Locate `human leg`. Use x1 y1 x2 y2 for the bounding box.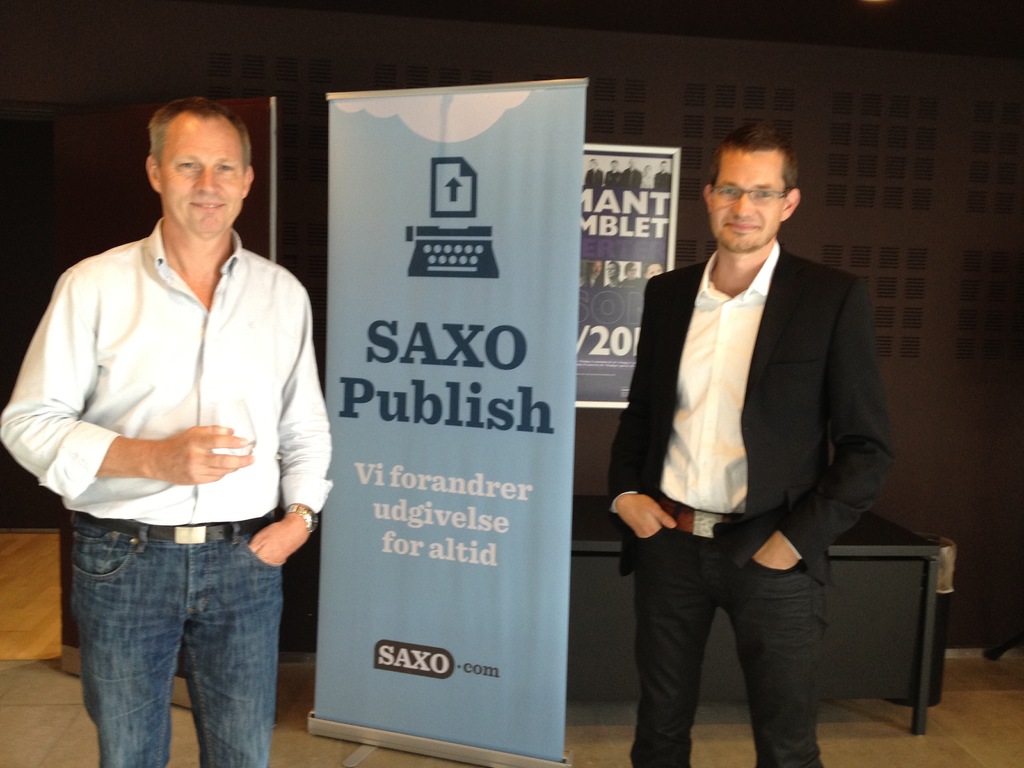
634 515 715 767.
